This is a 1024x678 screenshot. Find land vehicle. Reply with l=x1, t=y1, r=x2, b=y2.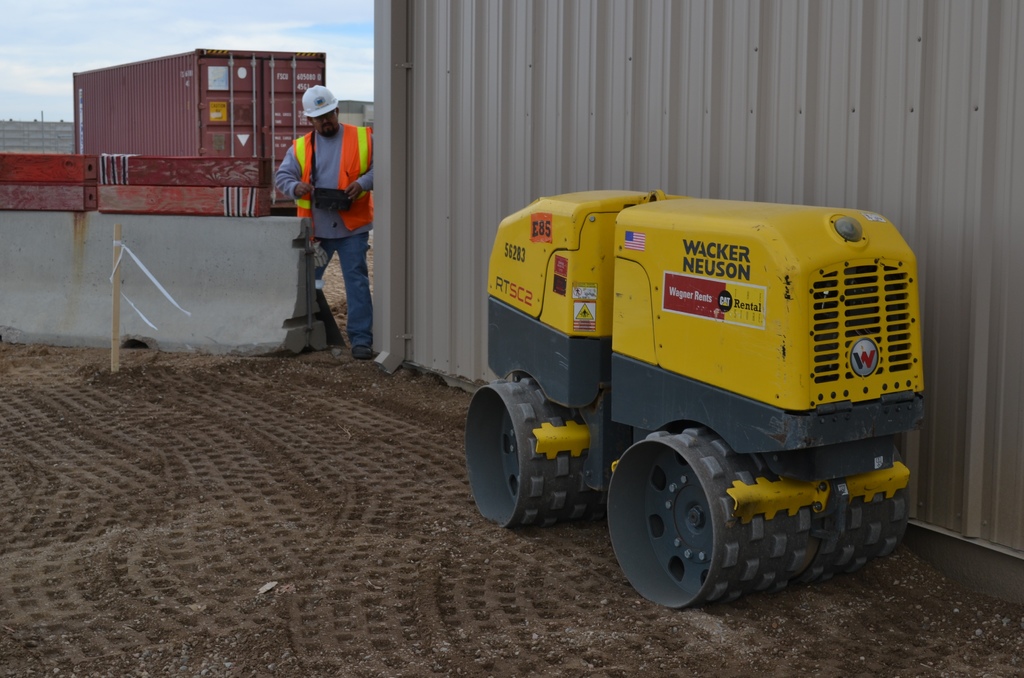
l=451, t=187, r=934, b=593.
